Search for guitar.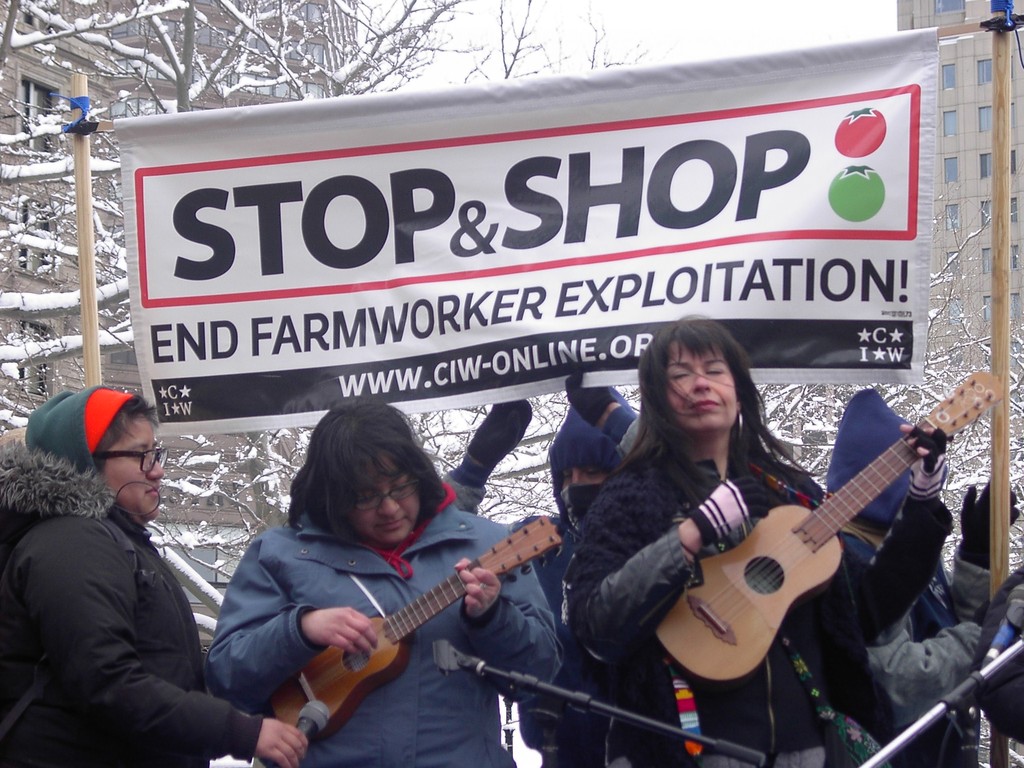
Found at (left=255, top=518, right=567, bottom=732).
